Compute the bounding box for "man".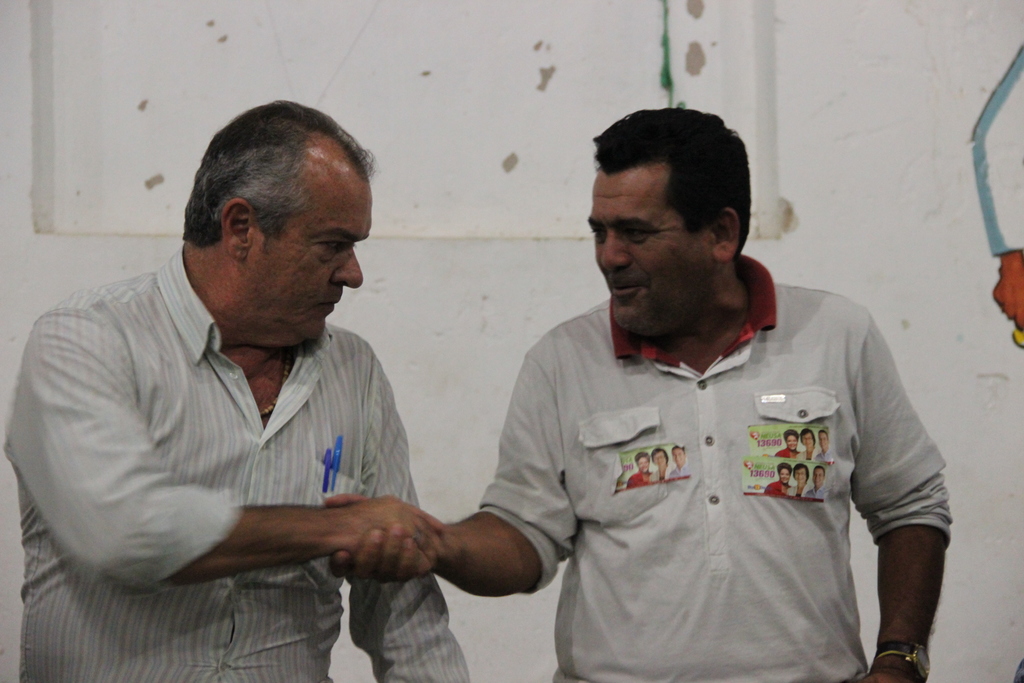
x1=646, y1=447, x2=673, y2=481.
